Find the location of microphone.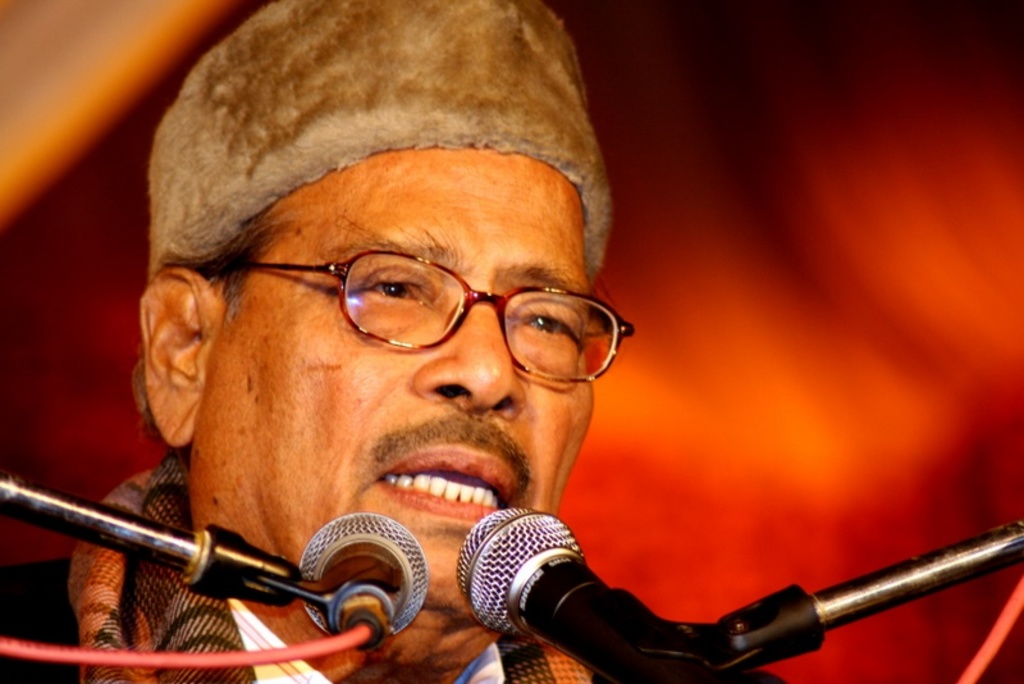
Location: <box>293,511,435,664</box>.
